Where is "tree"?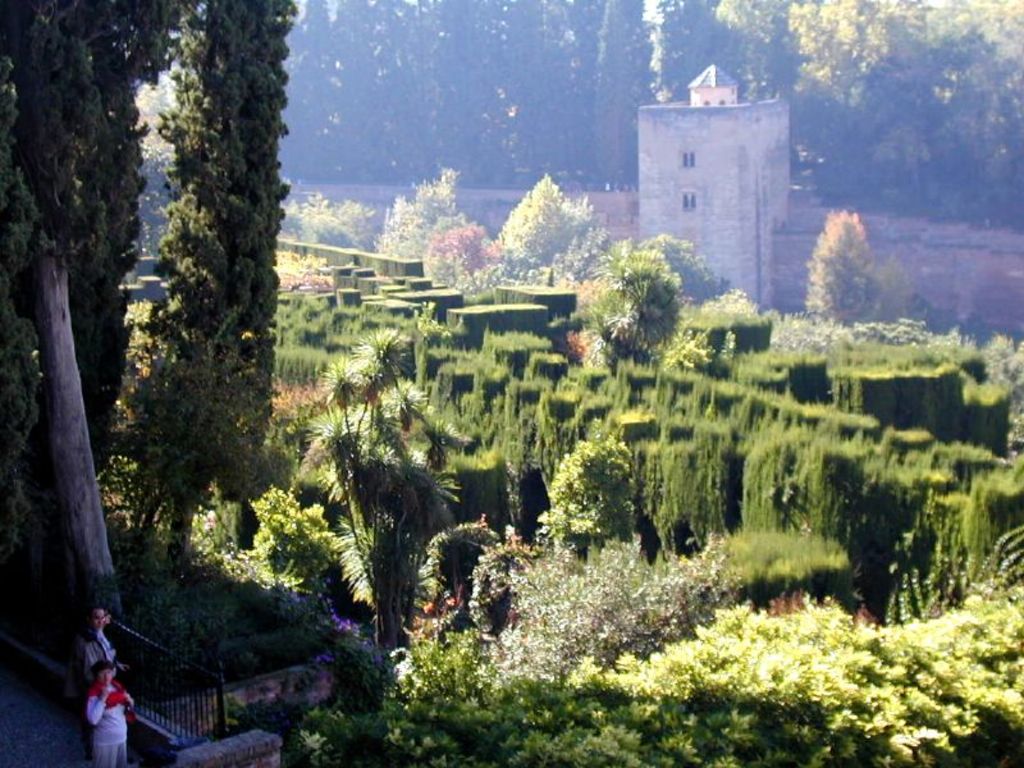
bbox=(641, 227, 726, 301).
